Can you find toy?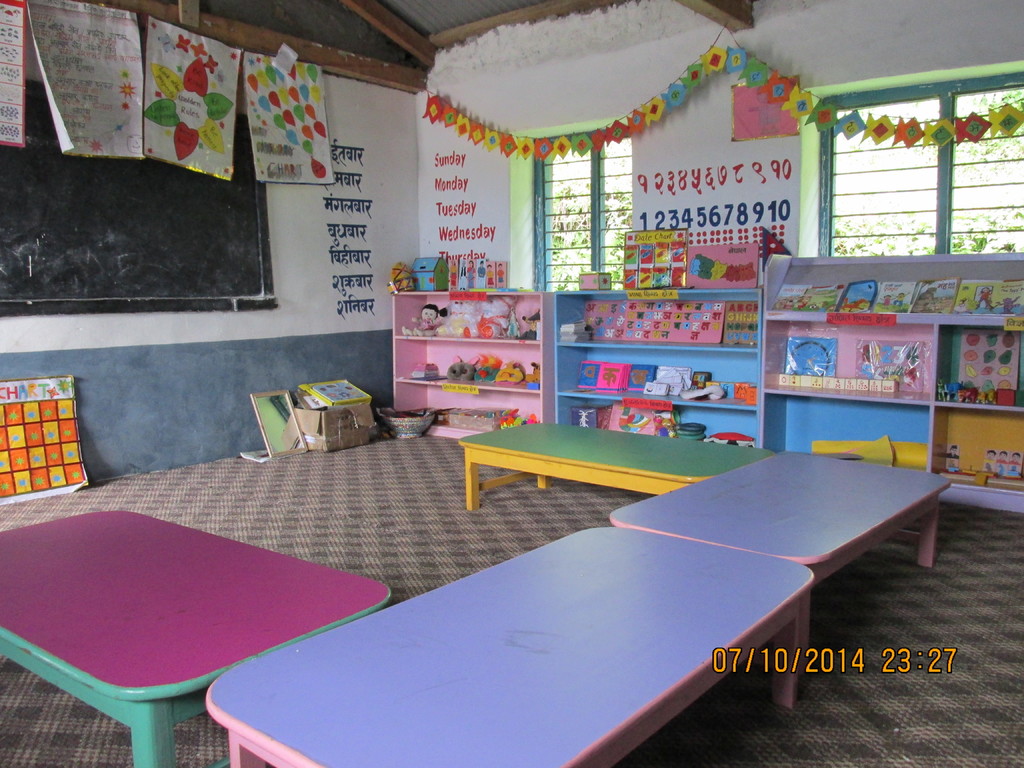
Yes, bounding box: BBox(401, 304, 440, 337).
